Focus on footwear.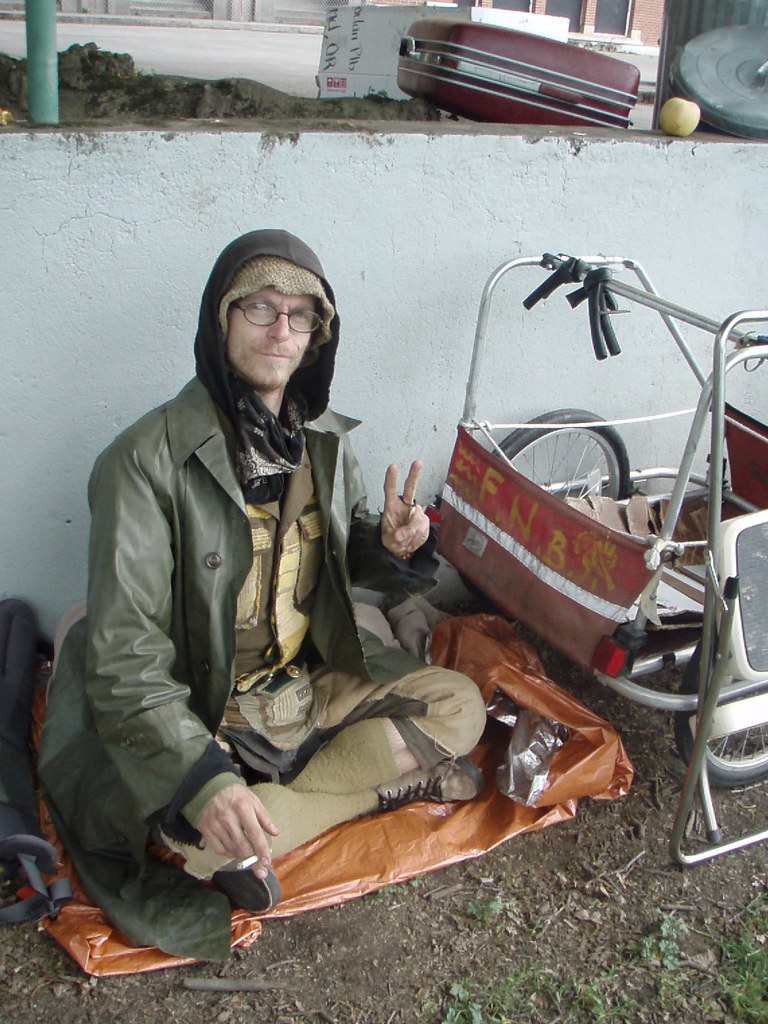
Focused at bbox(212, 863, 280, 917).
